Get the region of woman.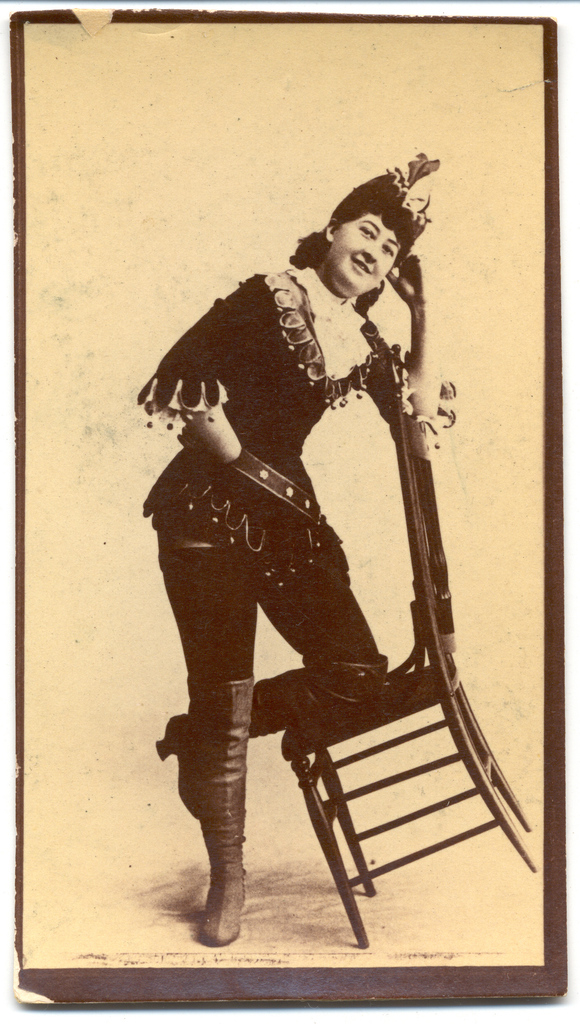
126,101,484,928.
